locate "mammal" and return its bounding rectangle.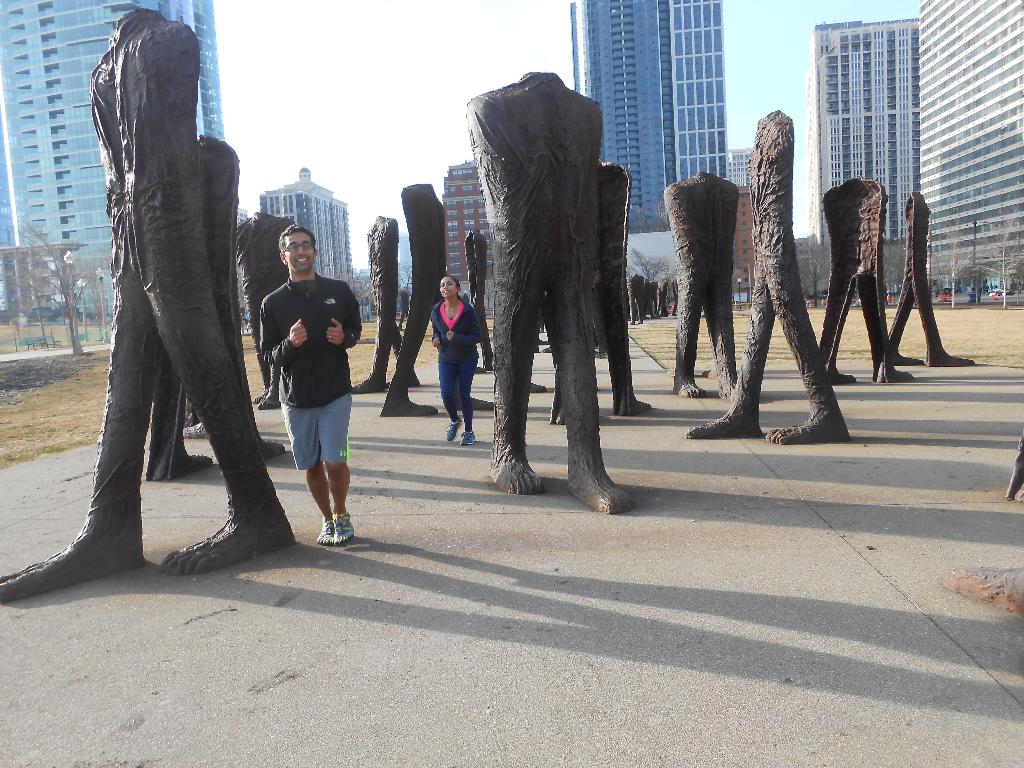
bbox=[40, 20, 290, 585].
